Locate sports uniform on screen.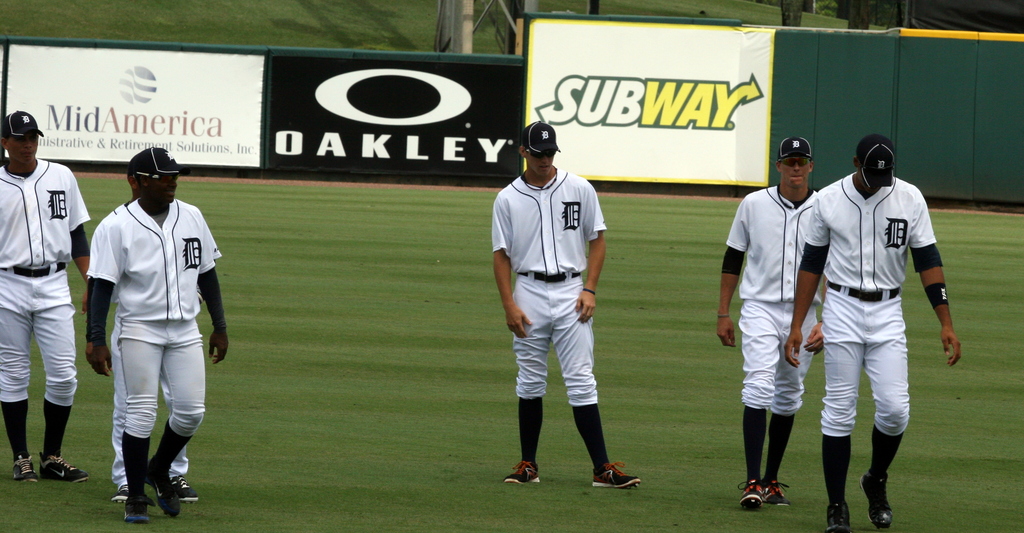
On screen at 719, 182, 820, 484.
